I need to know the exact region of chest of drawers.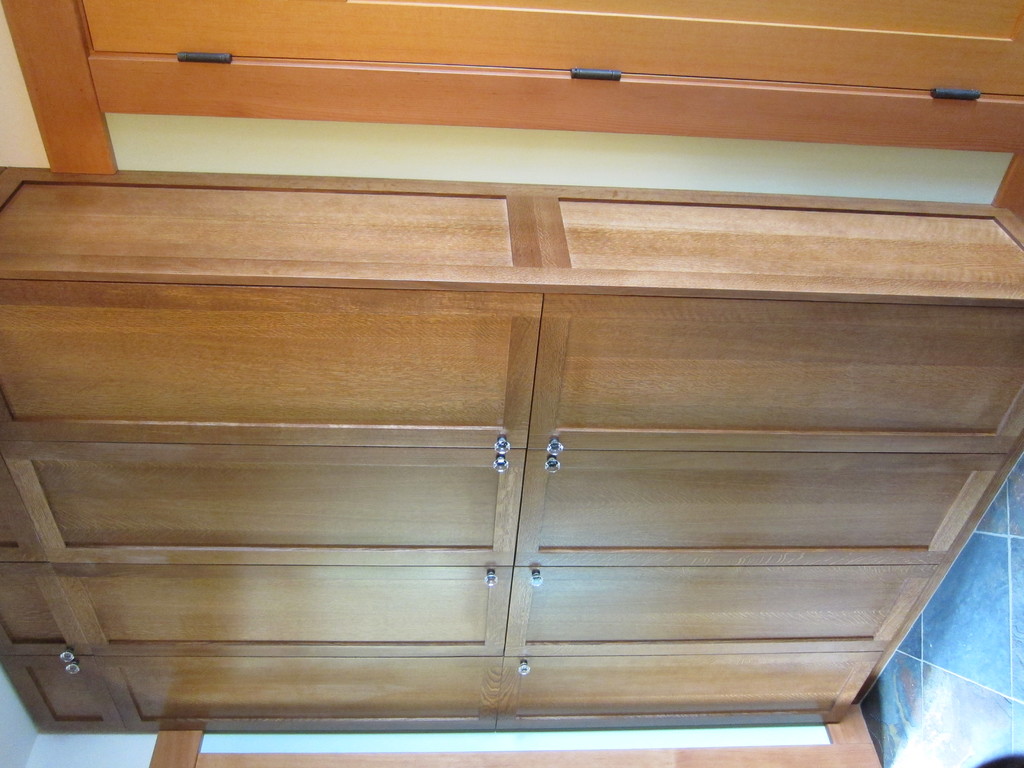
Region: left=0, top=167, right=1023, bottom=732.
